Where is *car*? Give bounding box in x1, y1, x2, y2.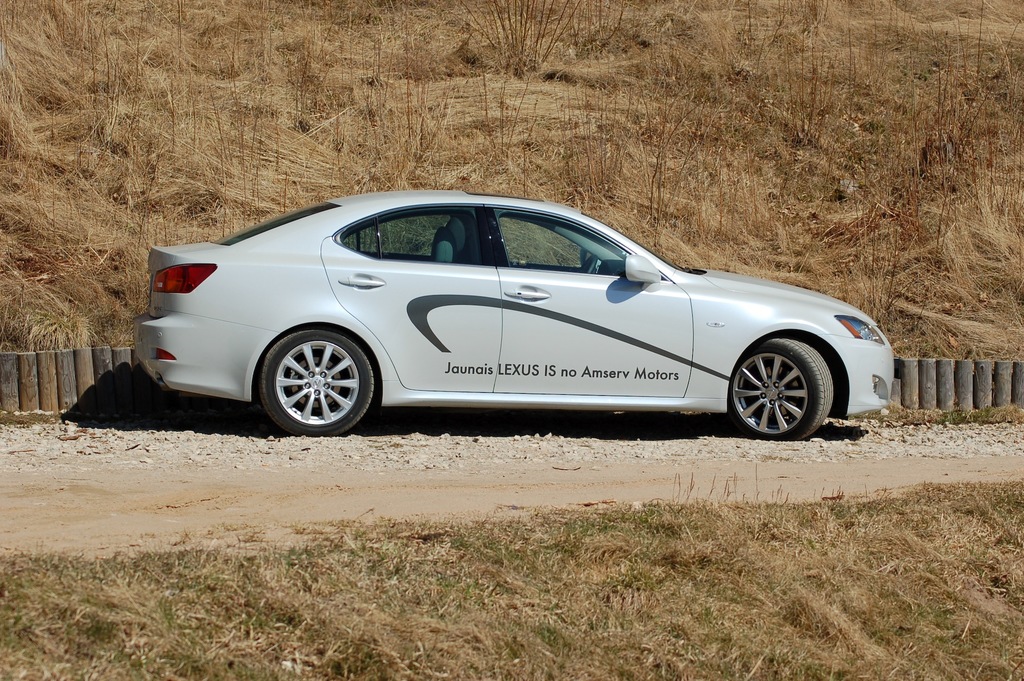
122, 189, 908, 452.
